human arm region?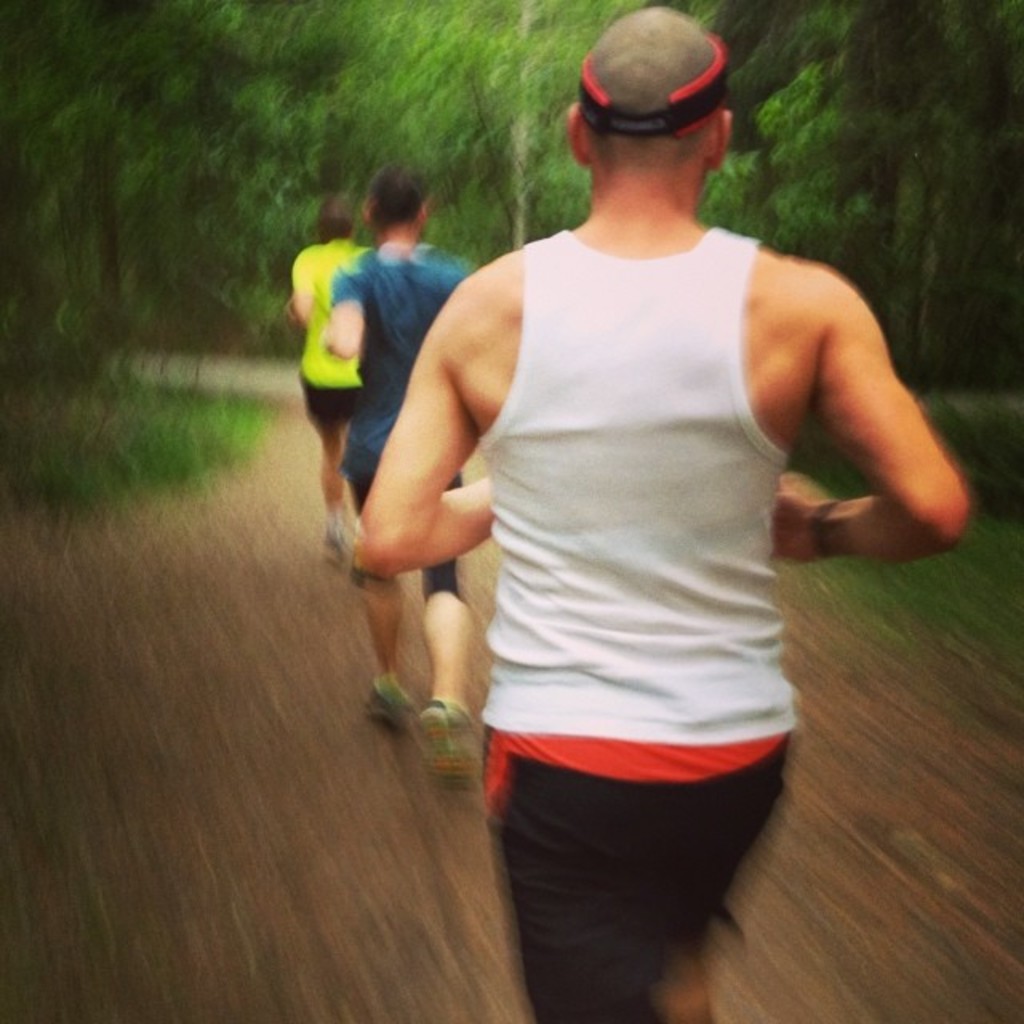
355 296 501 576
